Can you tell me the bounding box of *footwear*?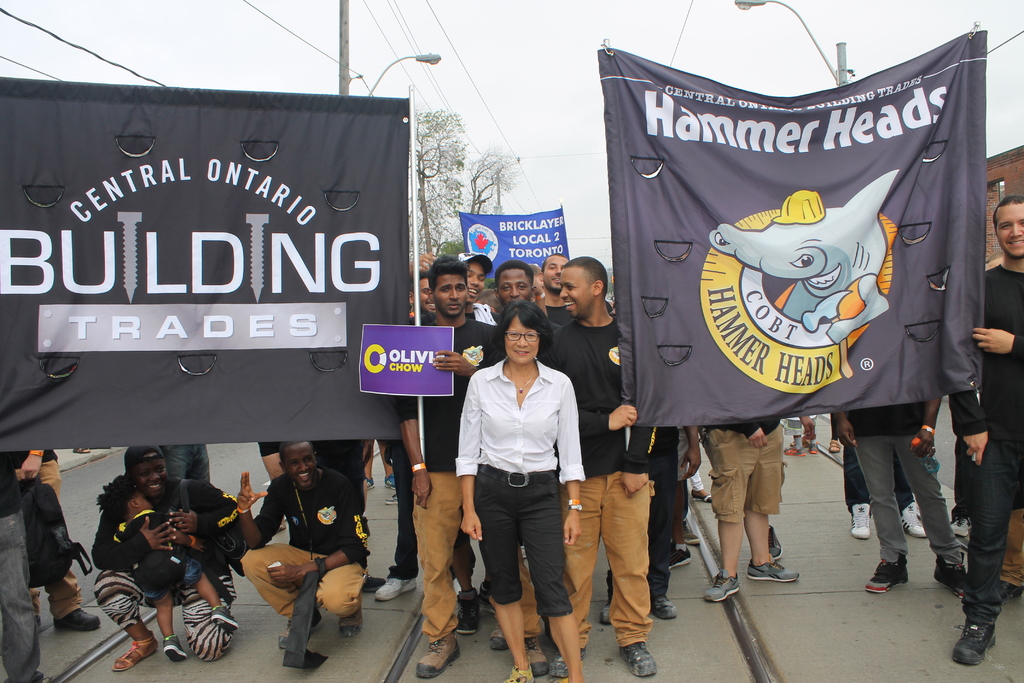
(x1=442, y1=586, x2=479, y2=642).
